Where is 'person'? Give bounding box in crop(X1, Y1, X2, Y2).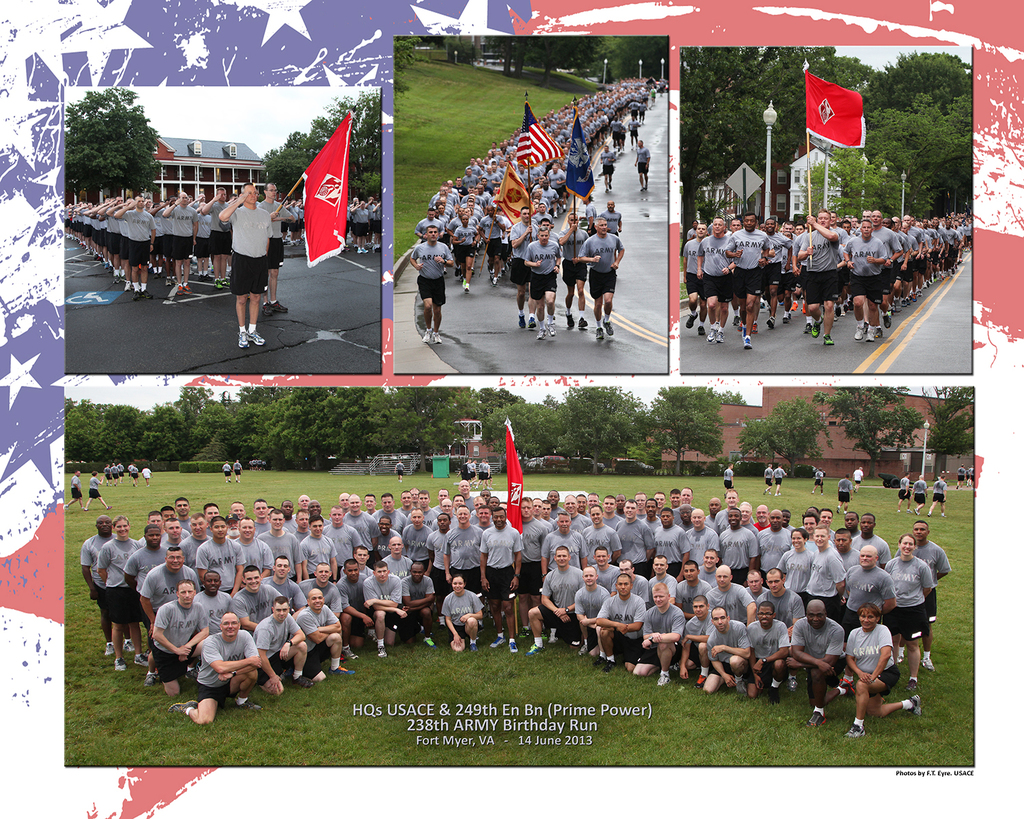
crop(171, 499, 199, 536).
